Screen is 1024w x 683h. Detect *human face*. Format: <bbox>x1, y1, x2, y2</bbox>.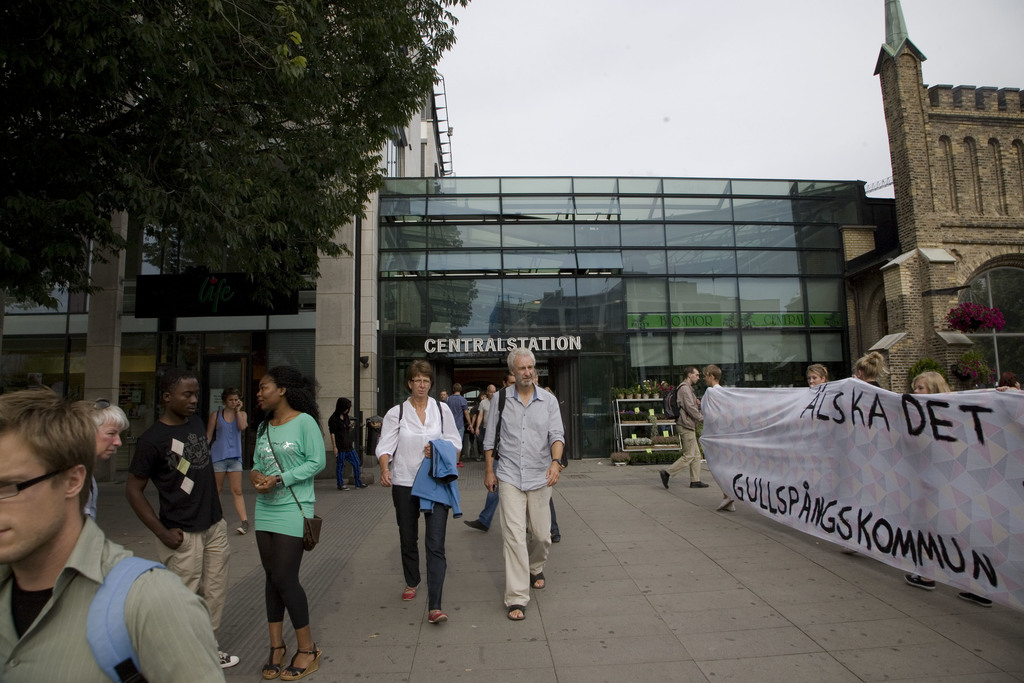
<bbox>688, 369, 698, 383</bbox>.
